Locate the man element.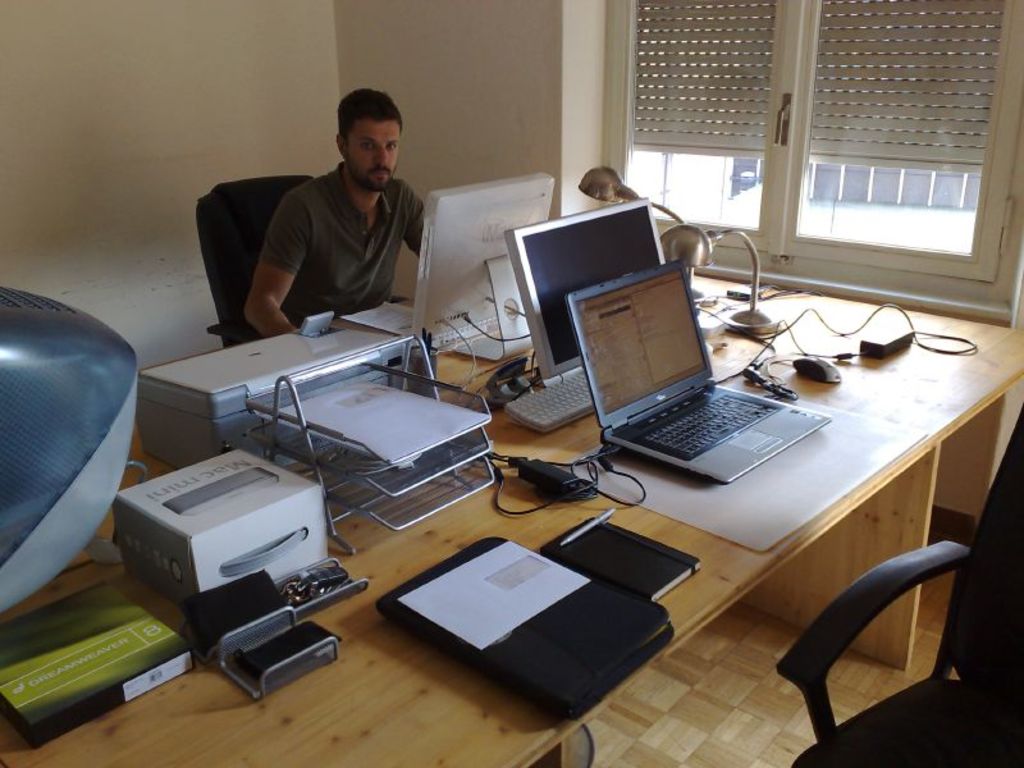
Element bbox: [273,90,436,319].
